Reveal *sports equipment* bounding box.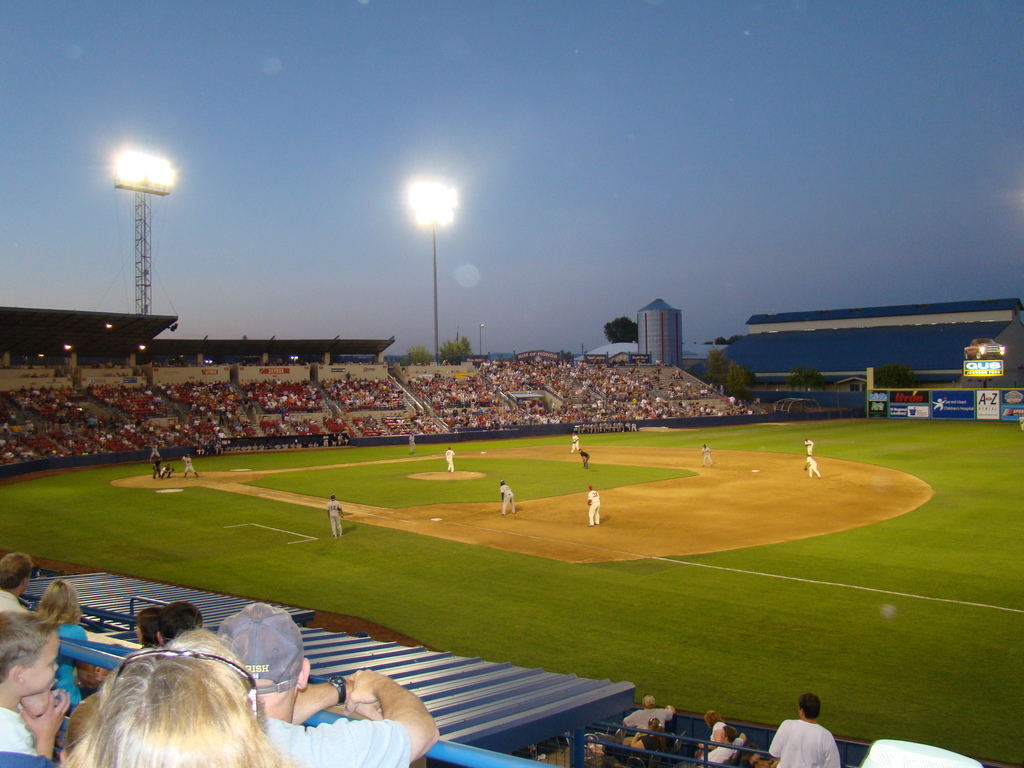
Revealed: pyautogui.locateOnScreen(327, 500, 338, 513).
